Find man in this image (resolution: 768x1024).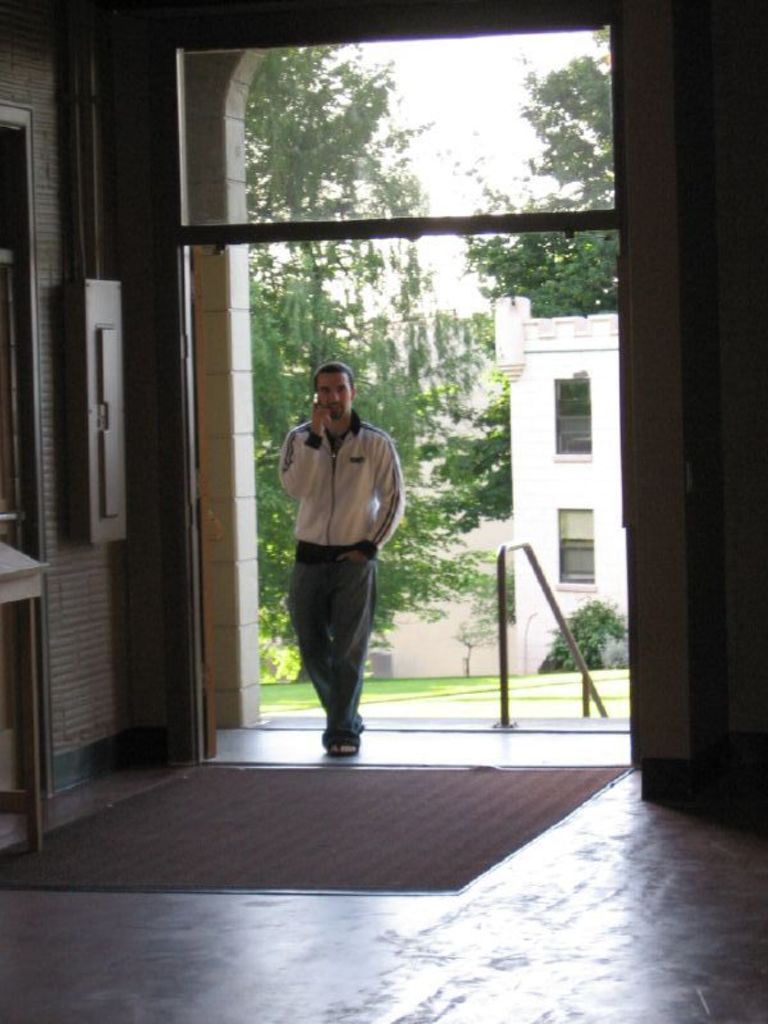
[265,352,408,764].
